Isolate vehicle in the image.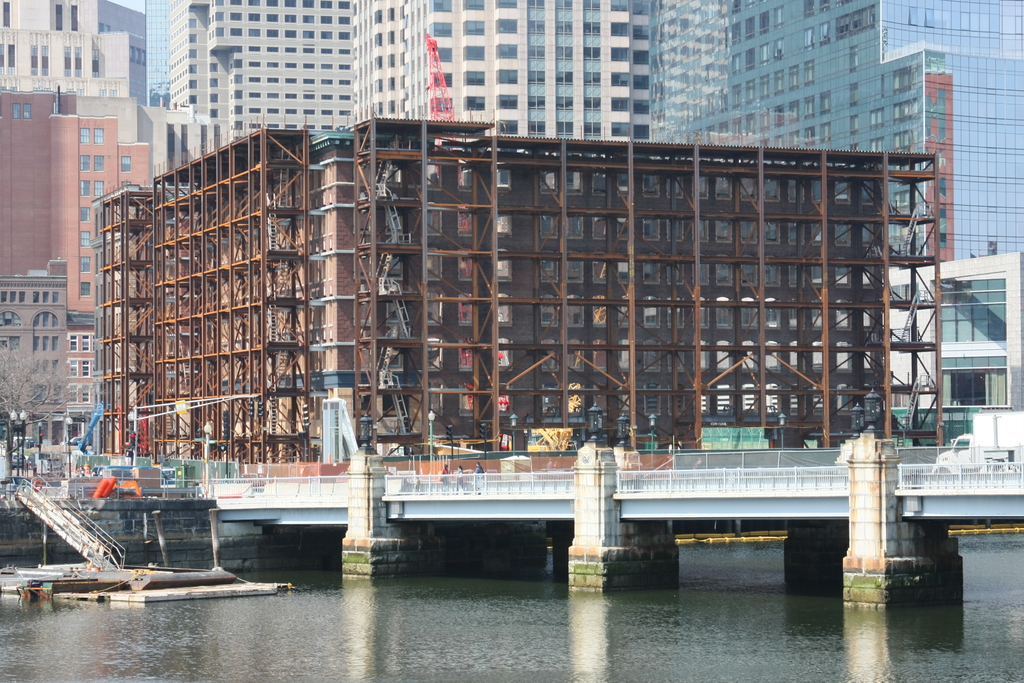
Isolated region: x1=12 y1=548 x2=234 y2=592.
